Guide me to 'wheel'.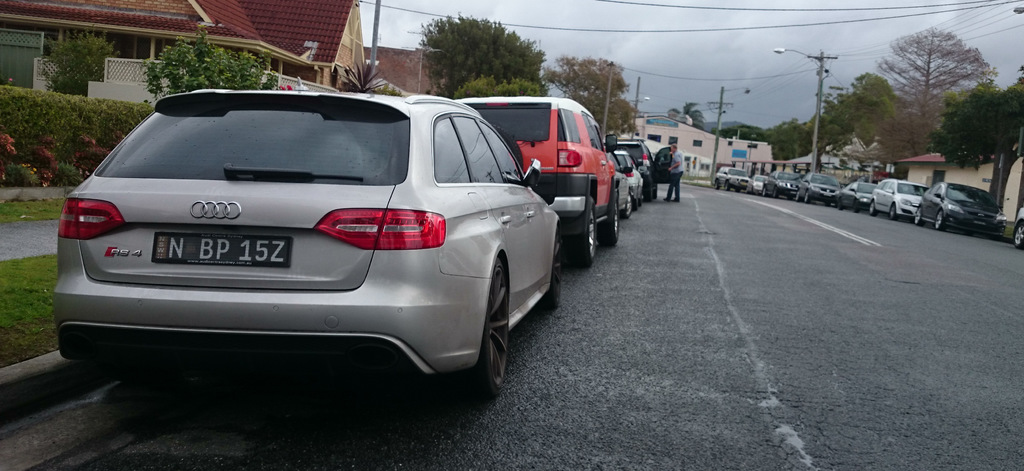
Guidance: bbox=(773, 188, 778, 196).
